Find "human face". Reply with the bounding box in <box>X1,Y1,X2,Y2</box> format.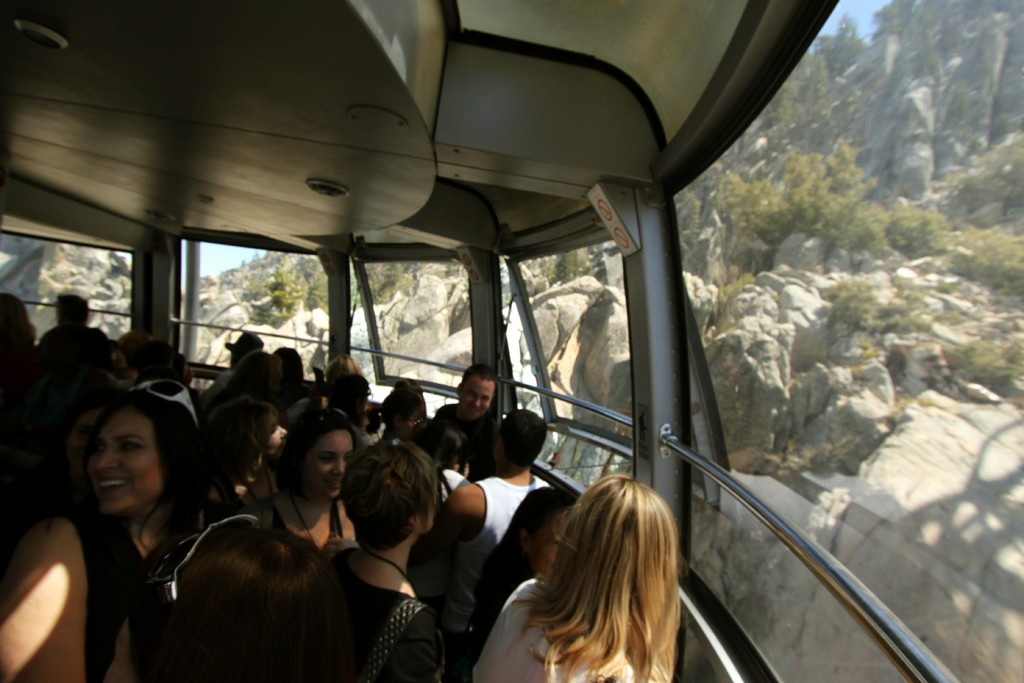
<box>299,425,354,502</box>.
